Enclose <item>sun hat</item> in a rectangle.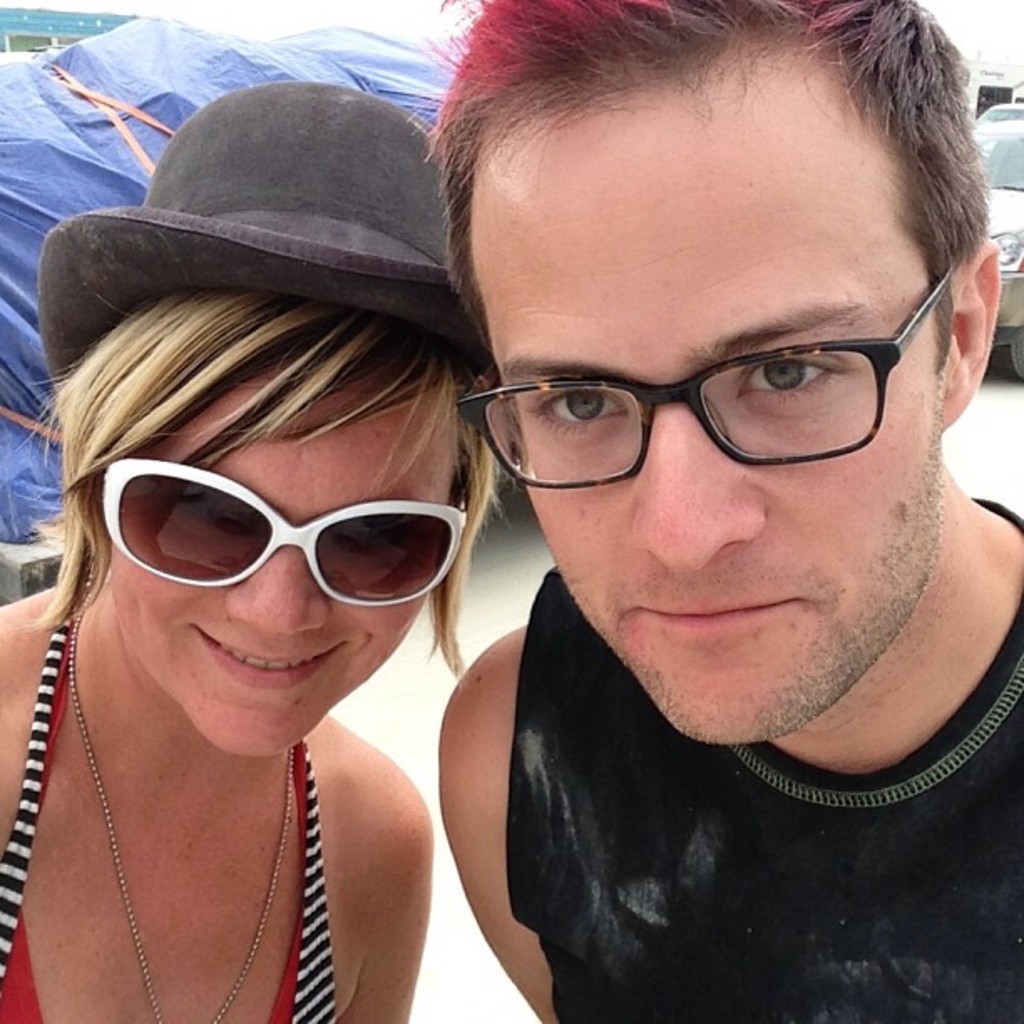
x1=25 y1=75 x2=500 y2=403.
